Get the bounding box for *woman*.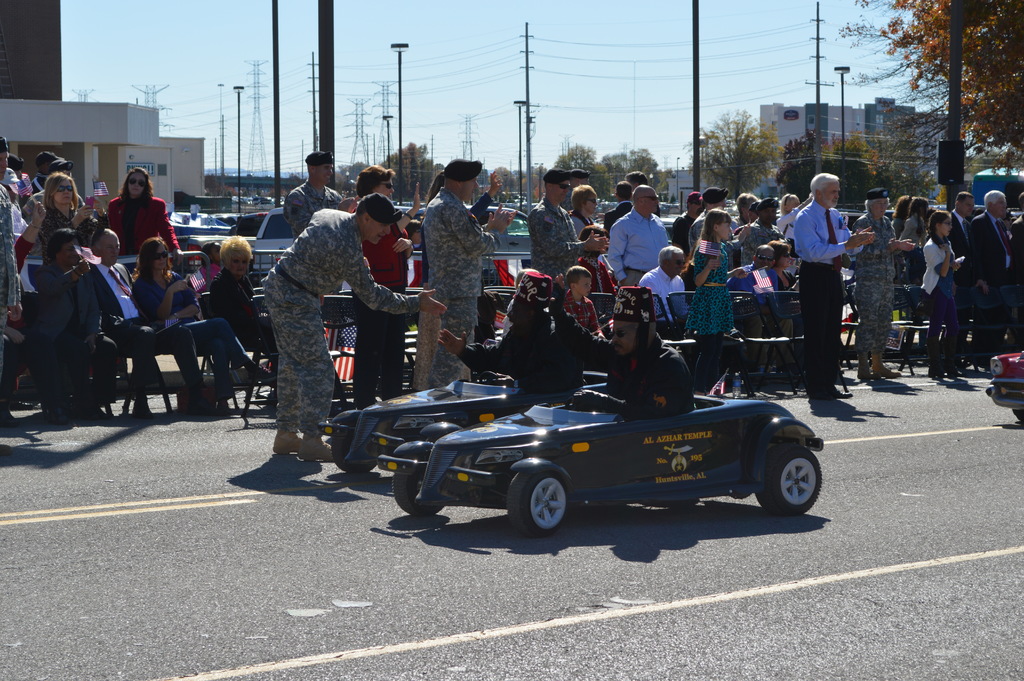
107, 168, 182, 259.
